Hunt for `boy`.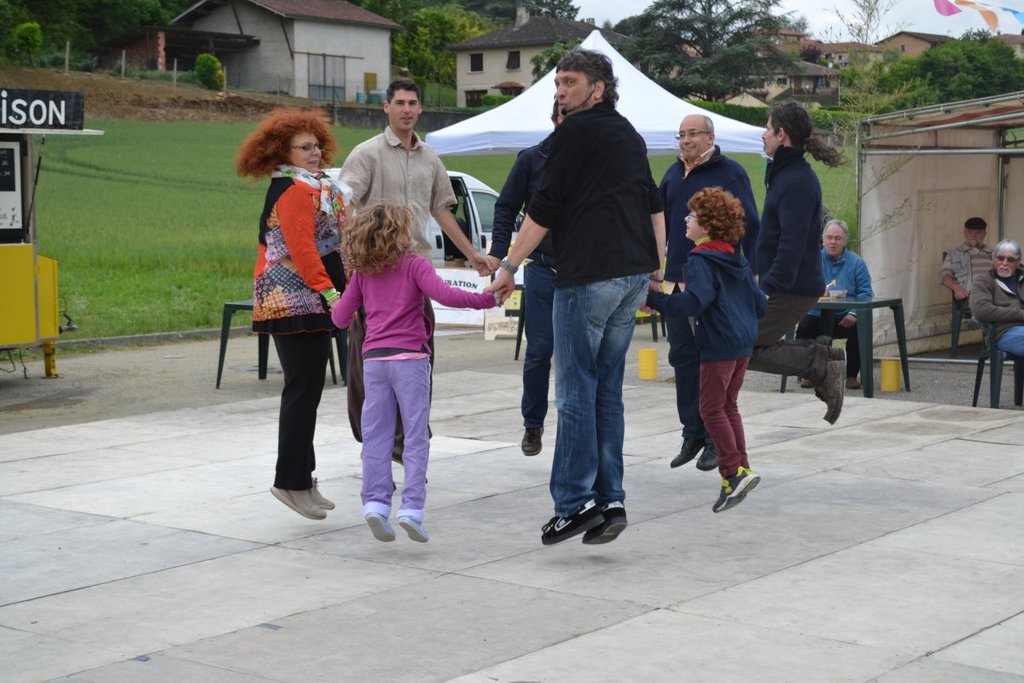
Hunted down at region(642, 175, 765, 509).
